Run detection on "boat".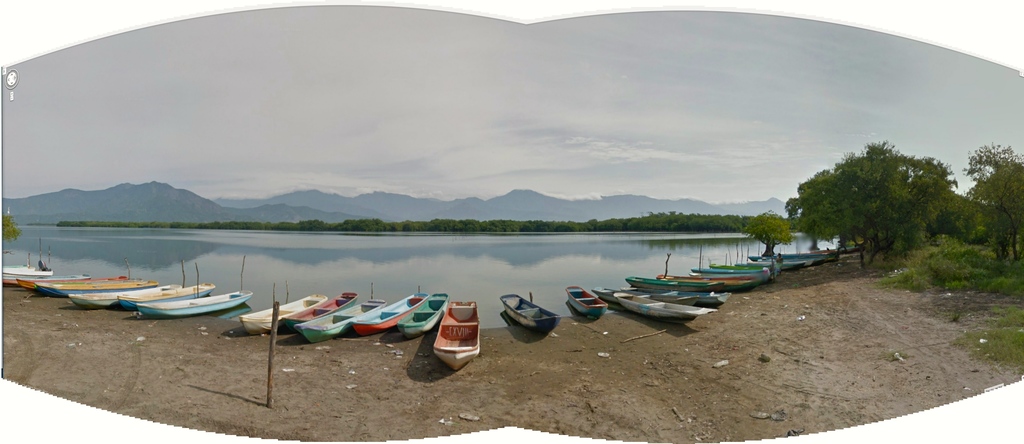
Result: bbox=(566, 287, 601, 313).
